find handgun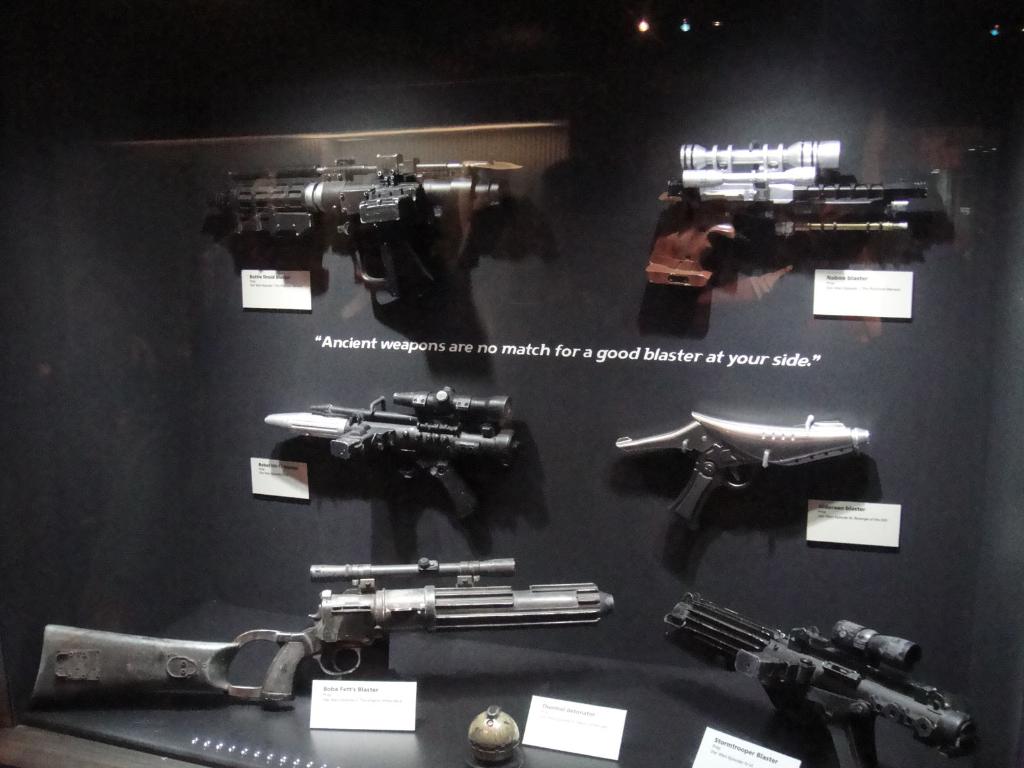
[650, 132, 936, 282]
